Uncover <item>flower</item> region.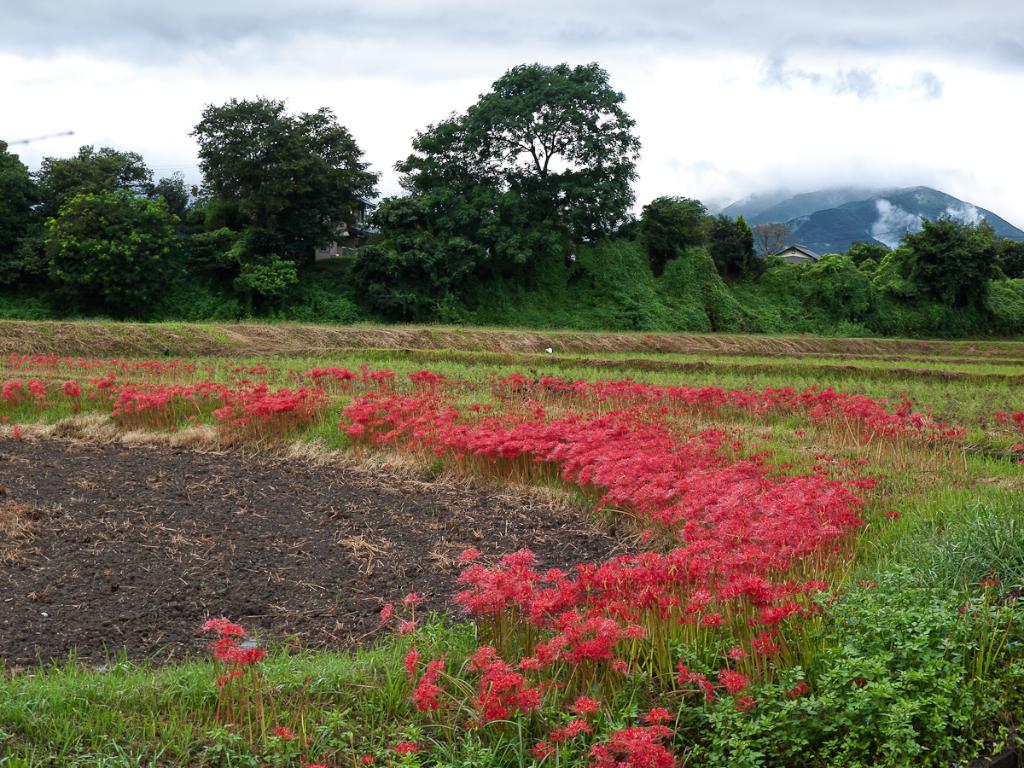
Uncovered: BBox(975, 569, 1004, 592).
